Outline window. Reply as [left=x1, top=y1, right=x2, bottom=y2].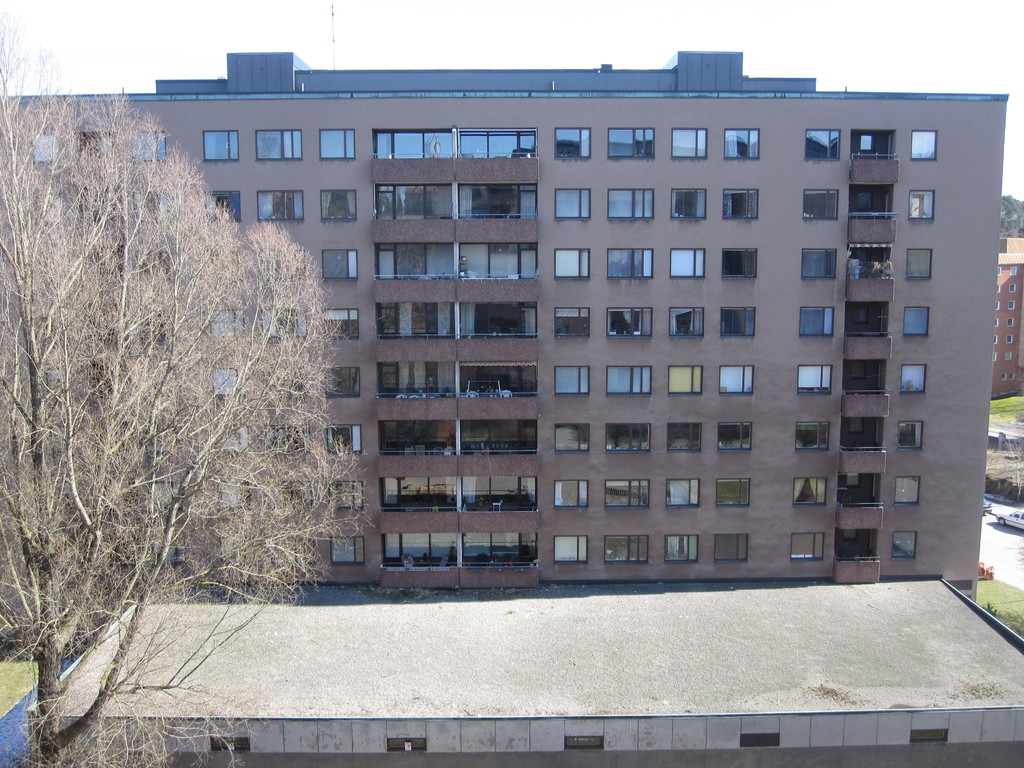
[left=664, top=534, right=698, bottom=563].
